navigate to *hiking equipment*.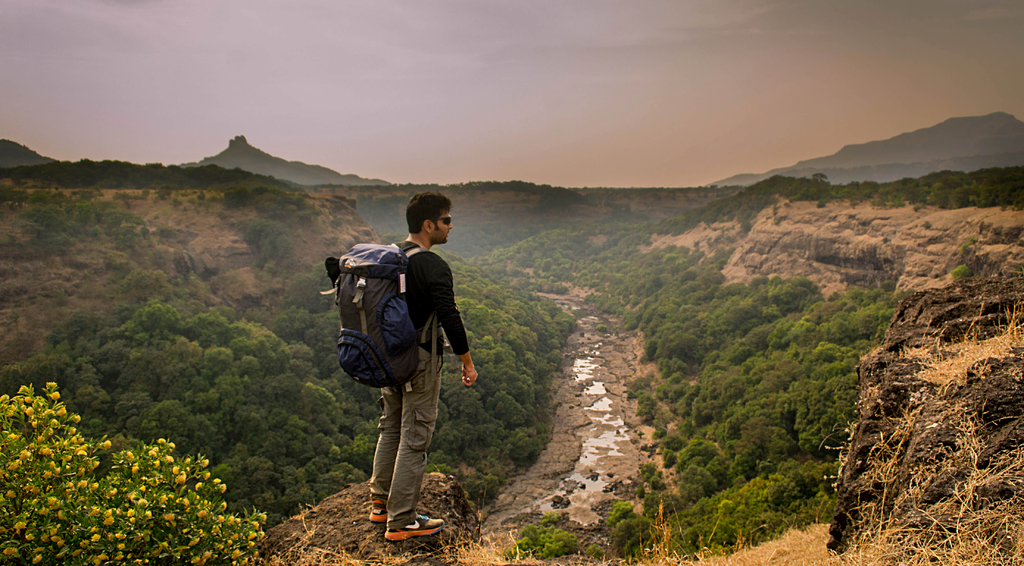
Navigation target: <bbox>319, 242, 433, 387</bbox>.
